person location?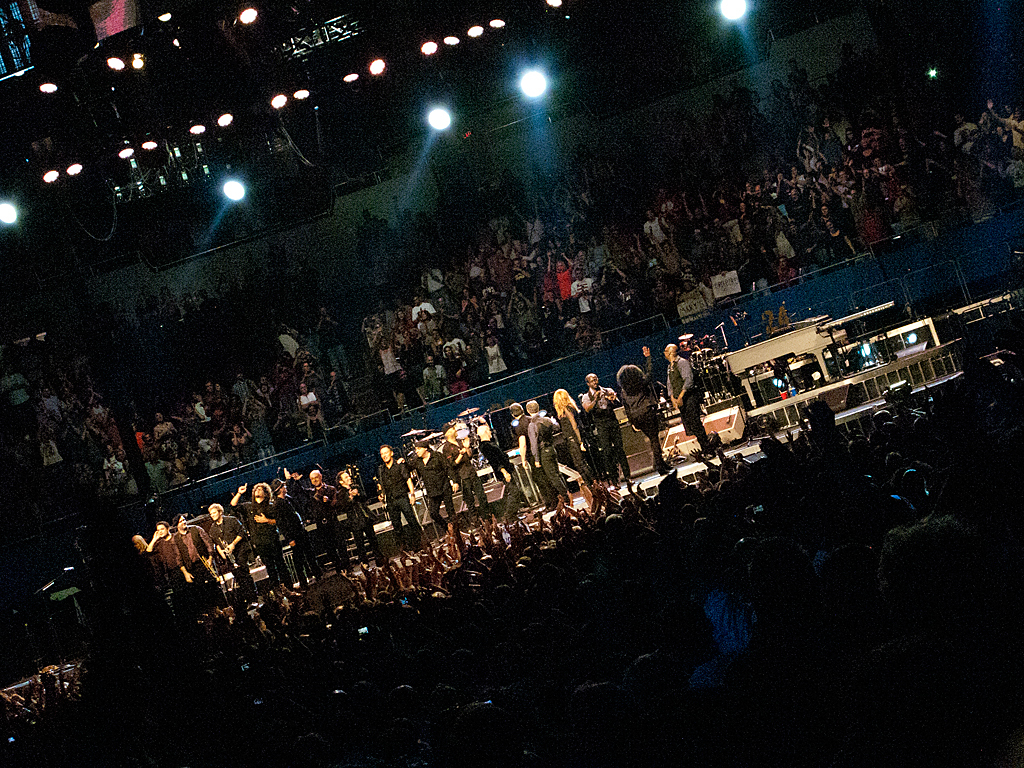
(x1=229, y1=483, x2=293, y2=586)
